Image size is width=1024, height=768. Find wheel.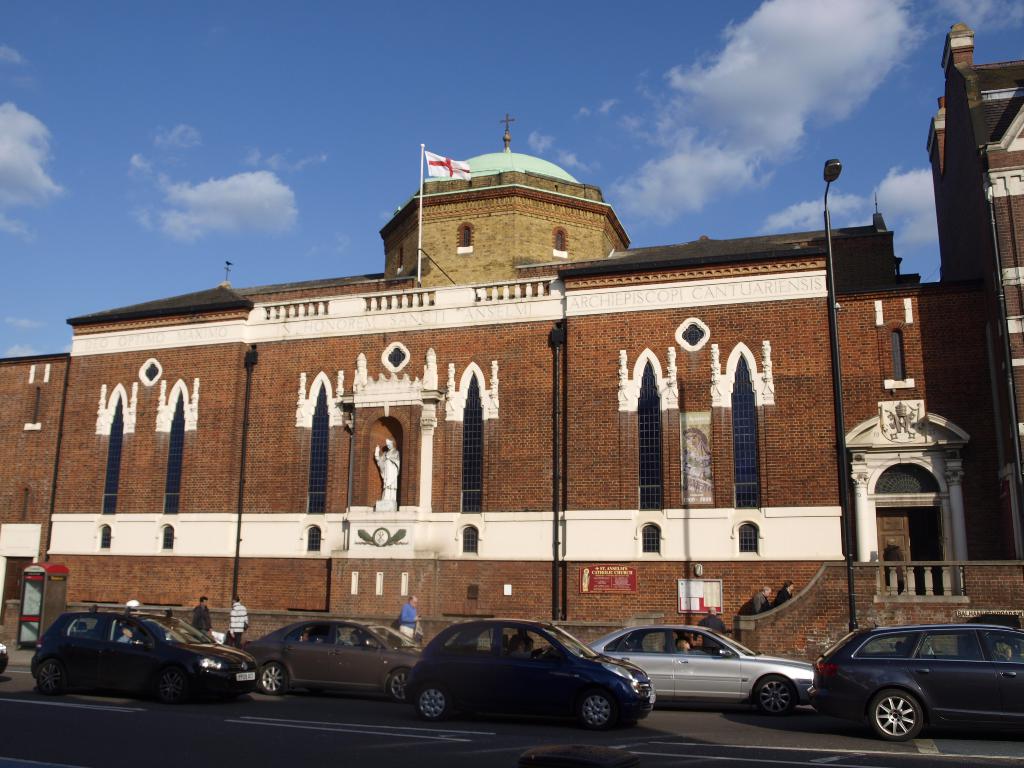
l=413, t=685, r=447, b=722.
